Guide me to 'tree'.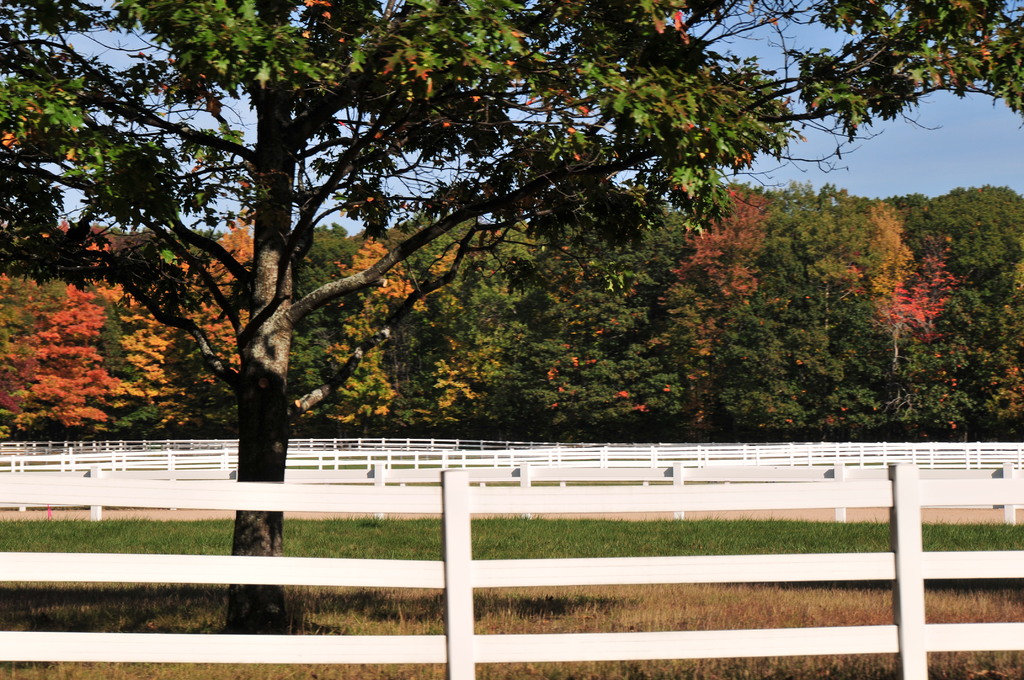
Guidance: <bbox>483, 274, 678, 441</bbox>.
